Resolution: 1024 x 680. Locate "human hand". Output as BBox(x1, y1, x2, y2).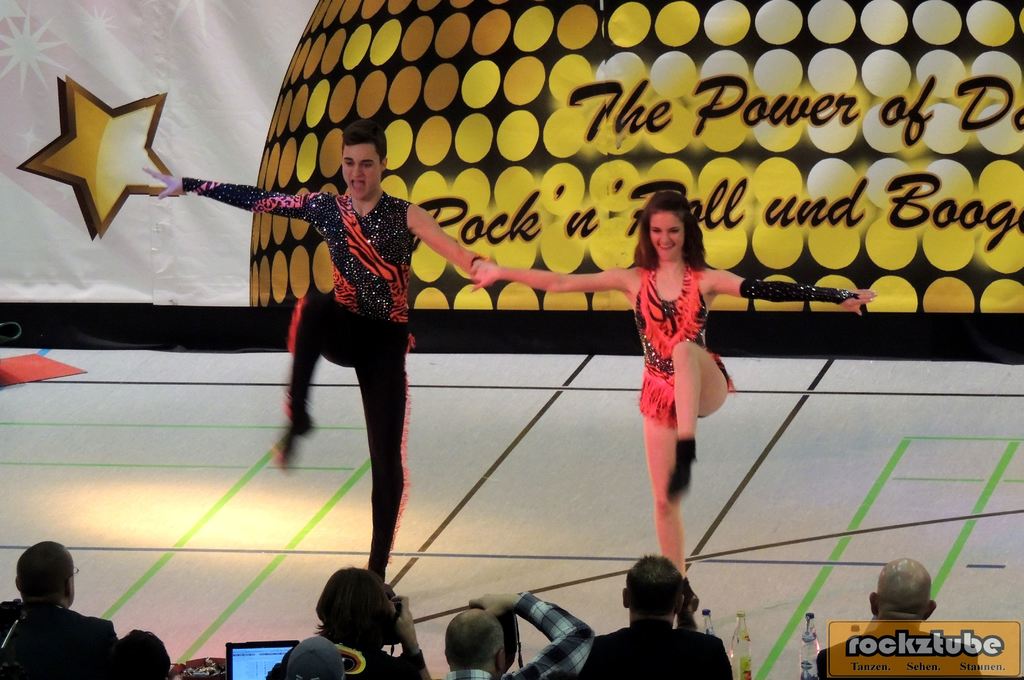
BBox(474, 262, 500, 292).
